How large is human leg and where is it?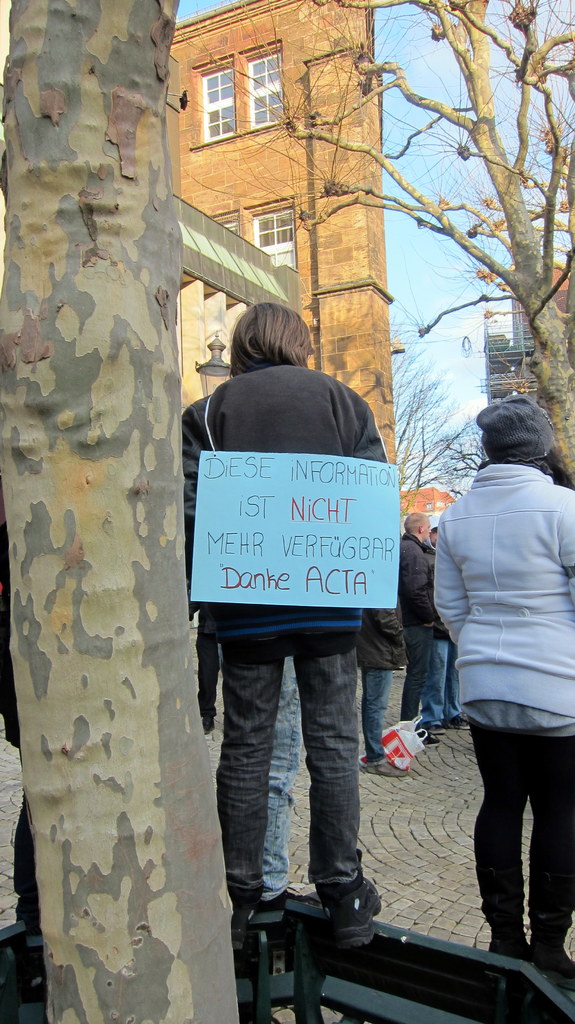
Bounding box: bbox(526, 741, 574, 979).
